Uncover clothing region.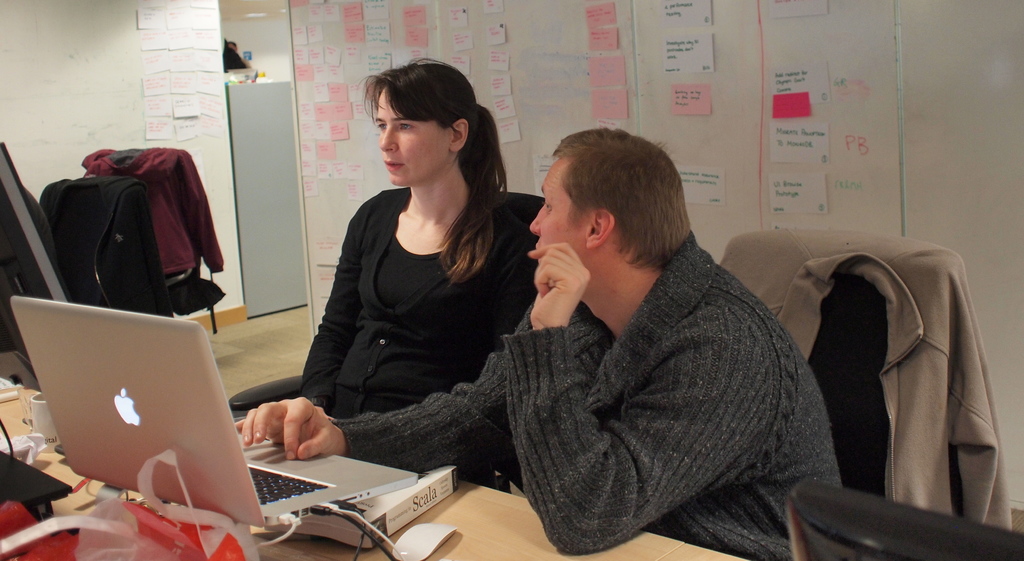
Uncovered: 330/222/842/560.
